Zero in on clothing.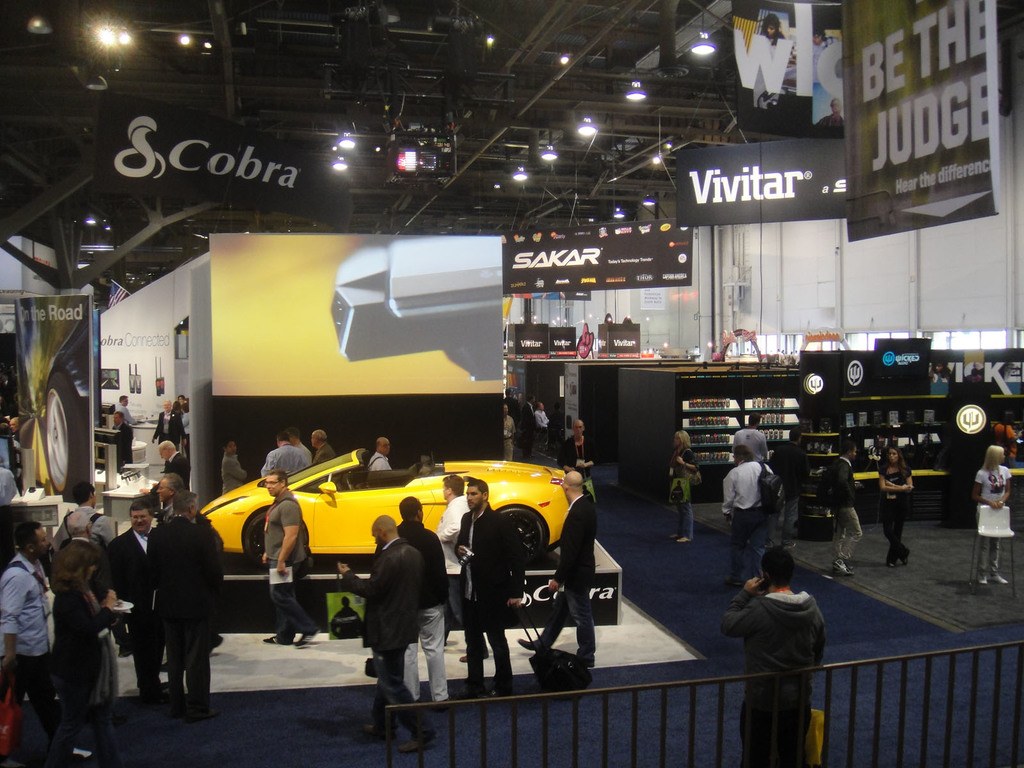
Zeroed in: box=[774, 442, 813, 561].
